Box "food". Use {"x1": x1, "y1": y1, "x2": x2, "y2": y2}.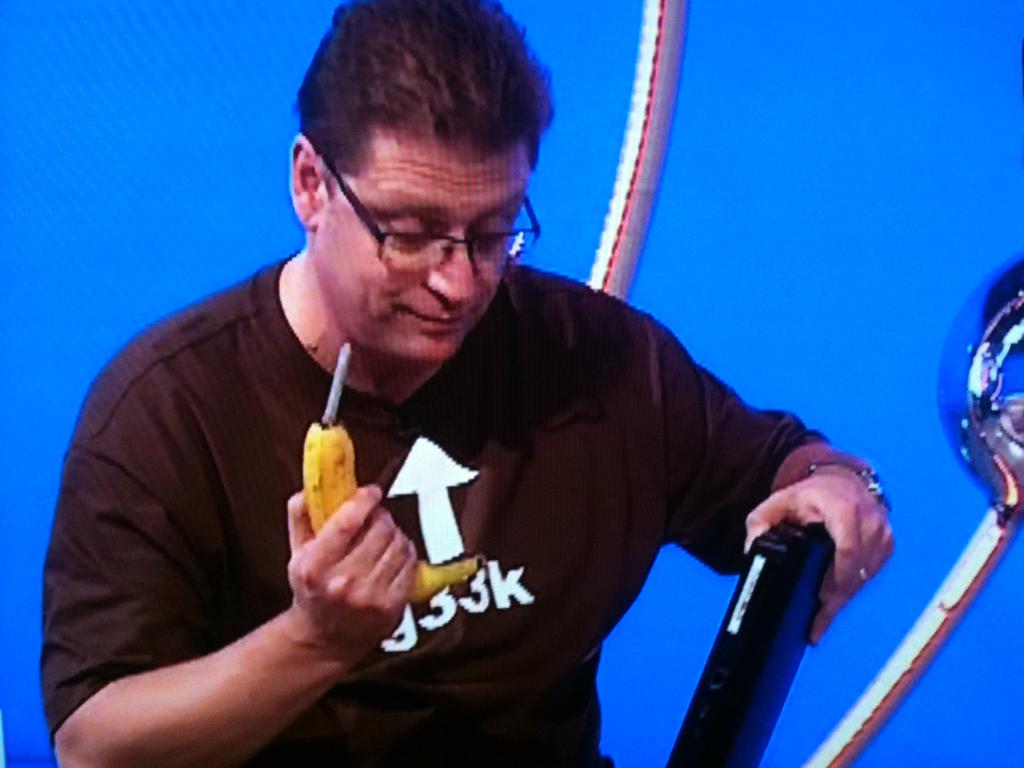
{"x1": 305, "y1": 419, "x2": 491, "y2": 608}.
